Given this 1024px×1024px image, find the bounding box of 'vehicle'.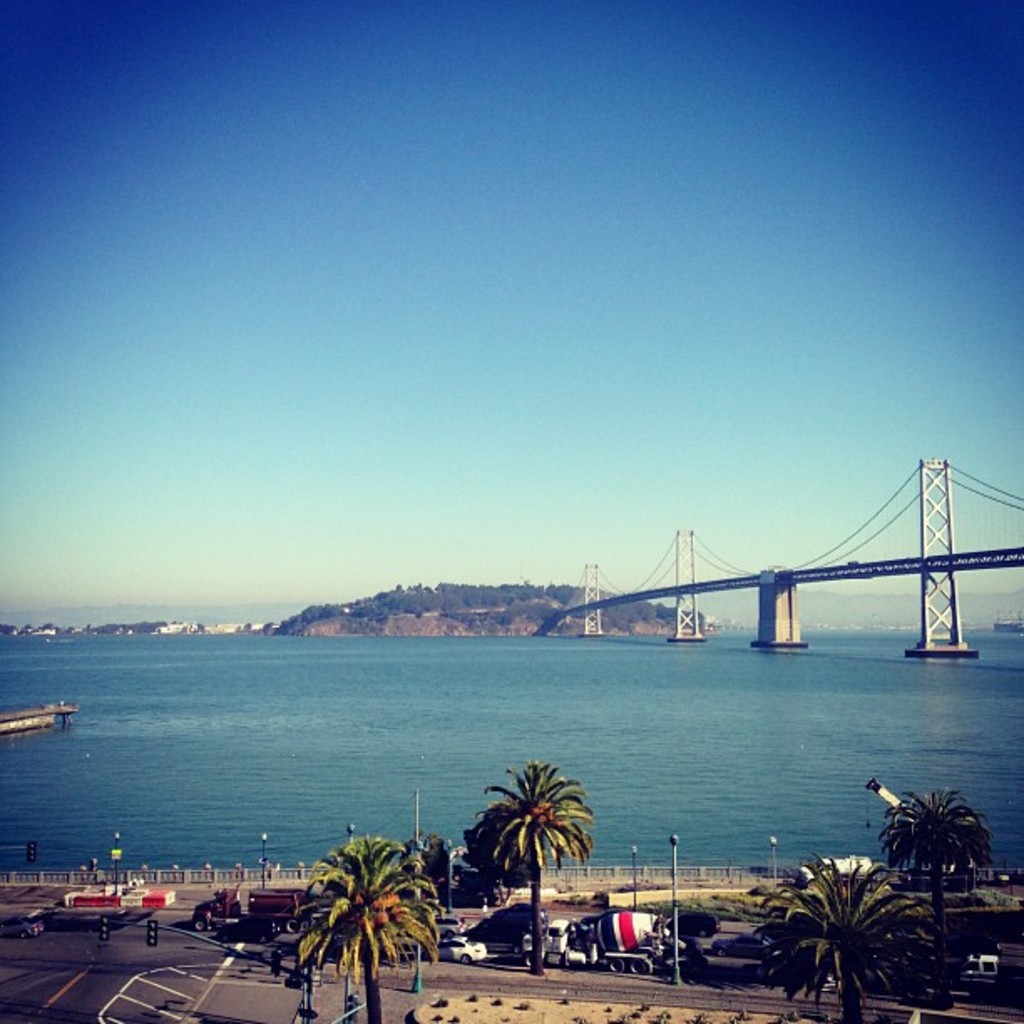
949/950/1002/980.
